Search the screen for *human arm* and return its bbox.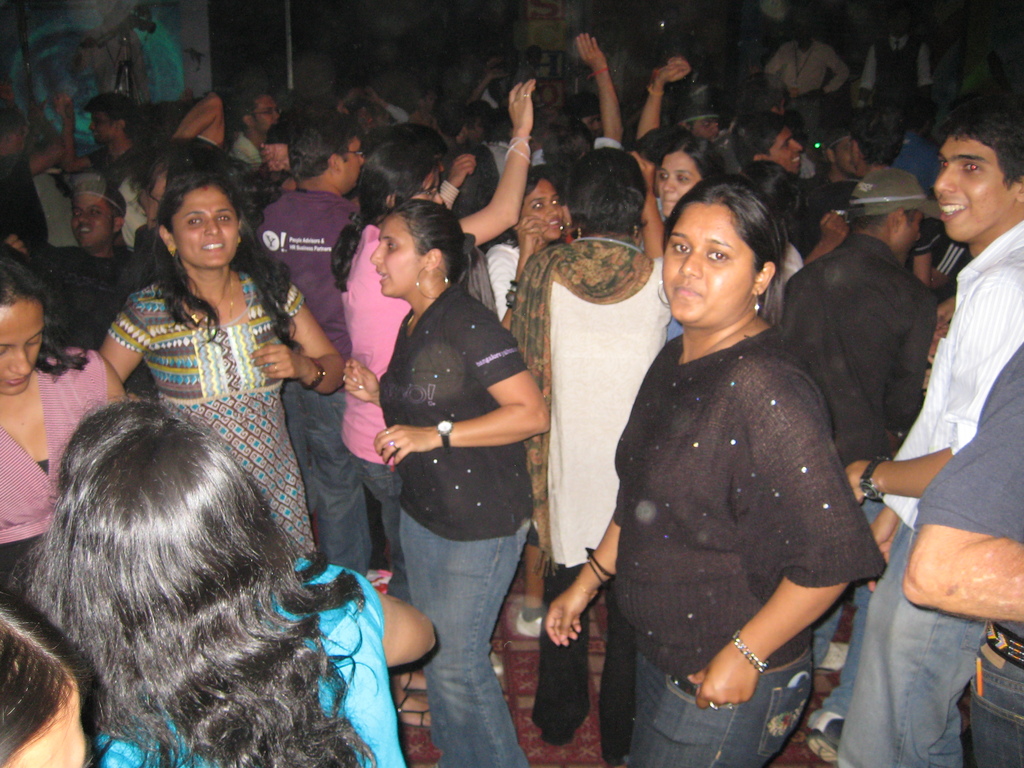
Found: detection(902, 349, 1023, 626).
